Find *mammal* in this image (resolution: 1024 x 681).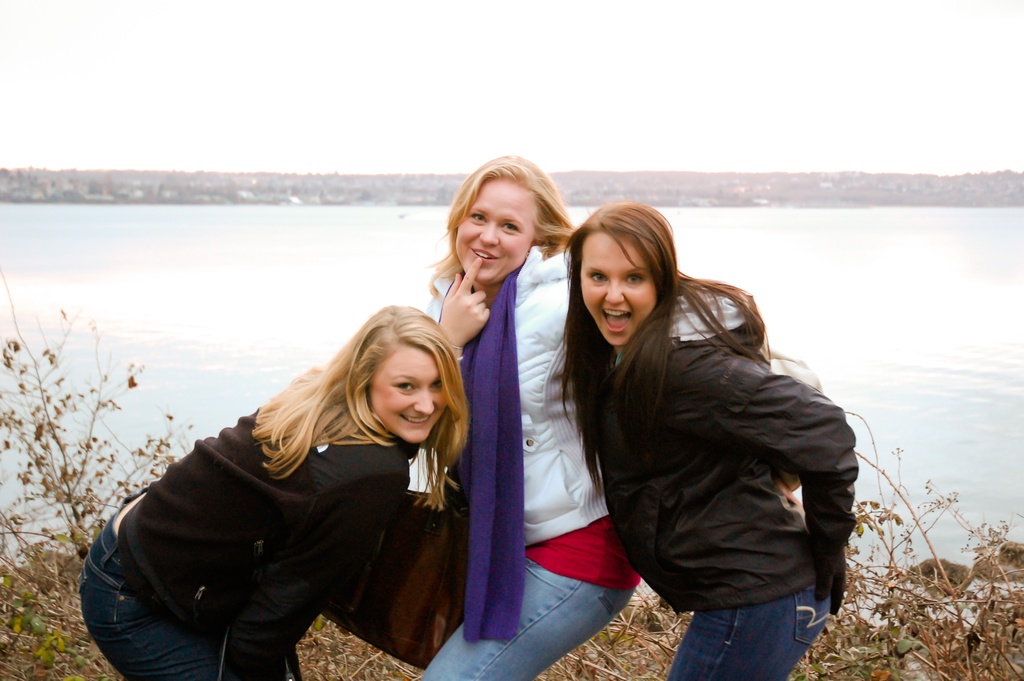
crop(403, 163, 803, 680).
